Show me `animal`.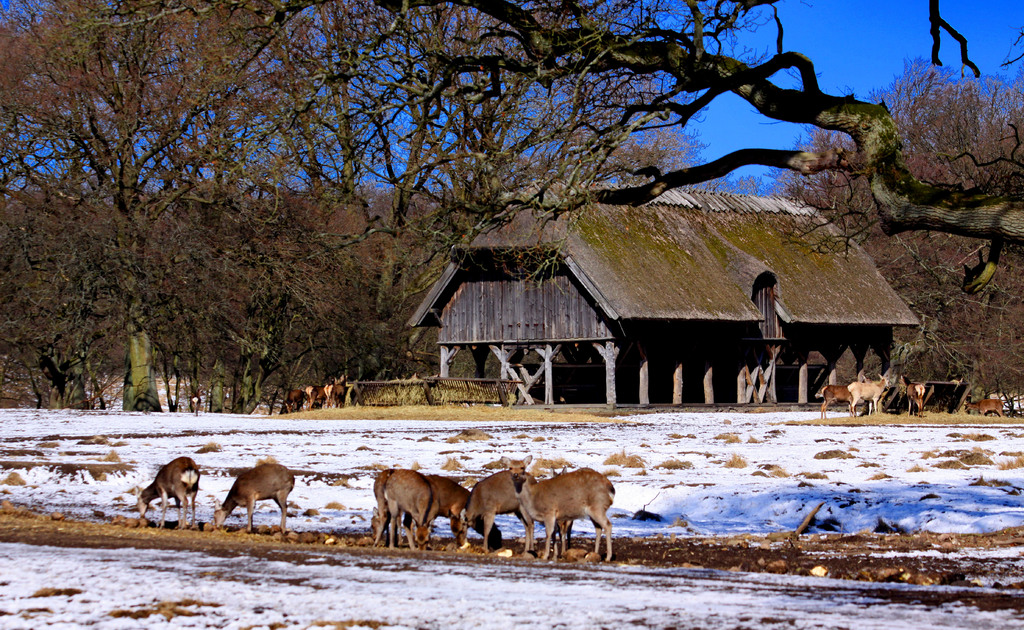
`animal` is here: (141, 458, 198, 529).
